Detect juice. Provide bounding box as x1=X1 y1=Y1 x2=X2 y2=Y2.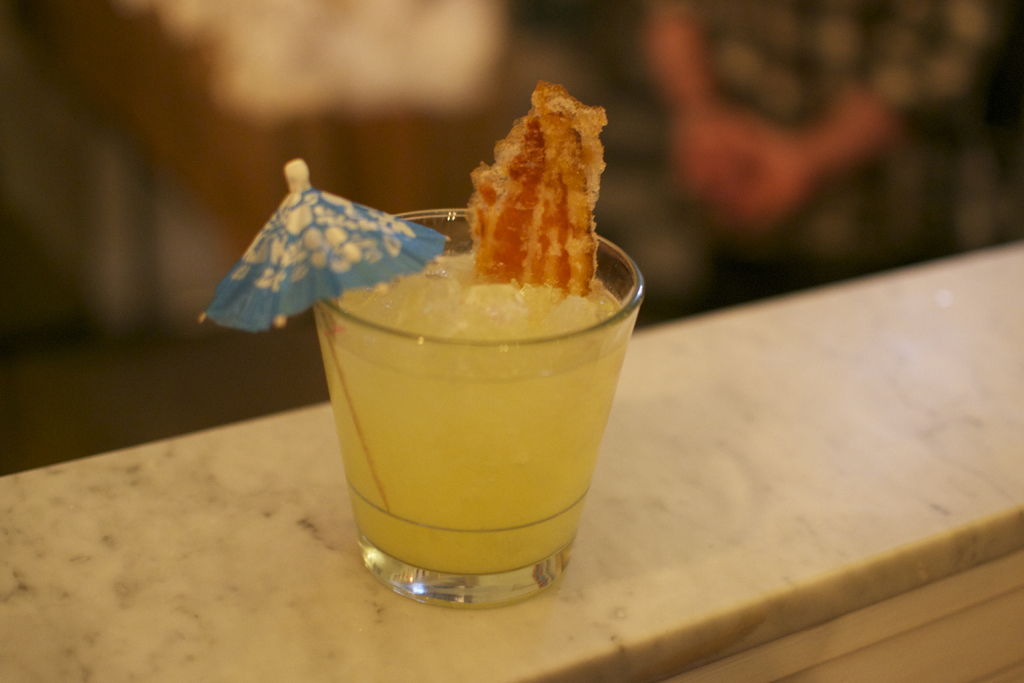
x1=292 y1=197 x2=648 y2=600.
